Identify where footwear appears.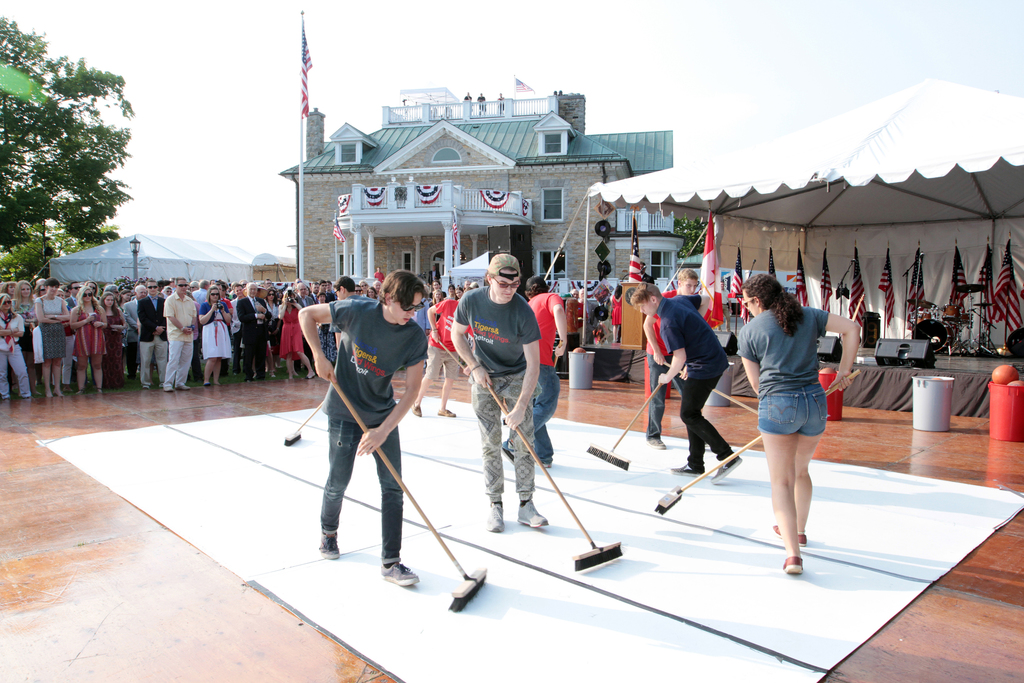
Appears at (63, 389, 74, 390).
